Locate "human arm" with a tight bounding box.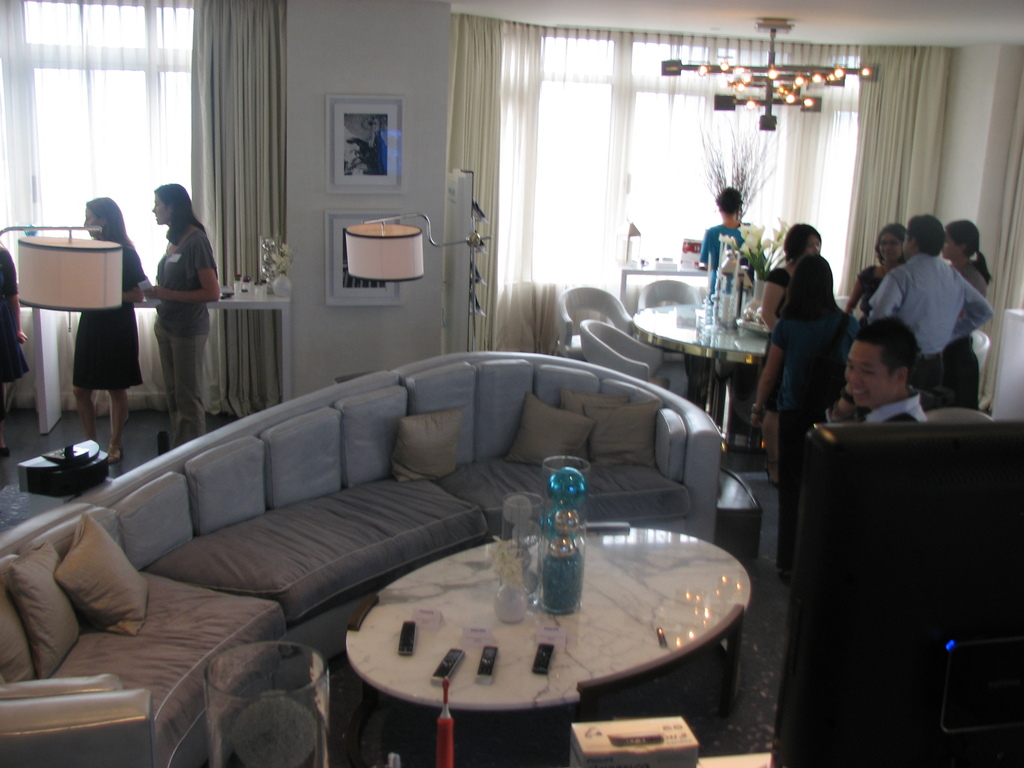
697, 229, 712, 270.
